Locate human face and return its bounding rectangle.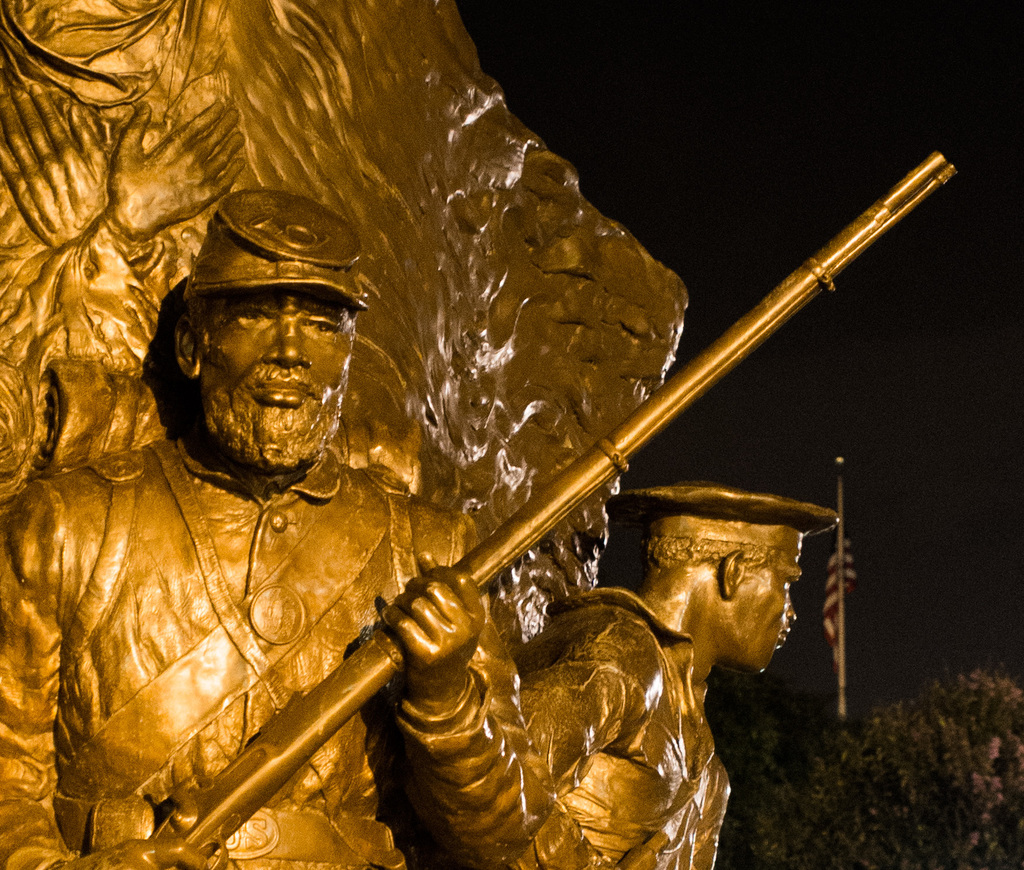
195, 288, 355, 467.
